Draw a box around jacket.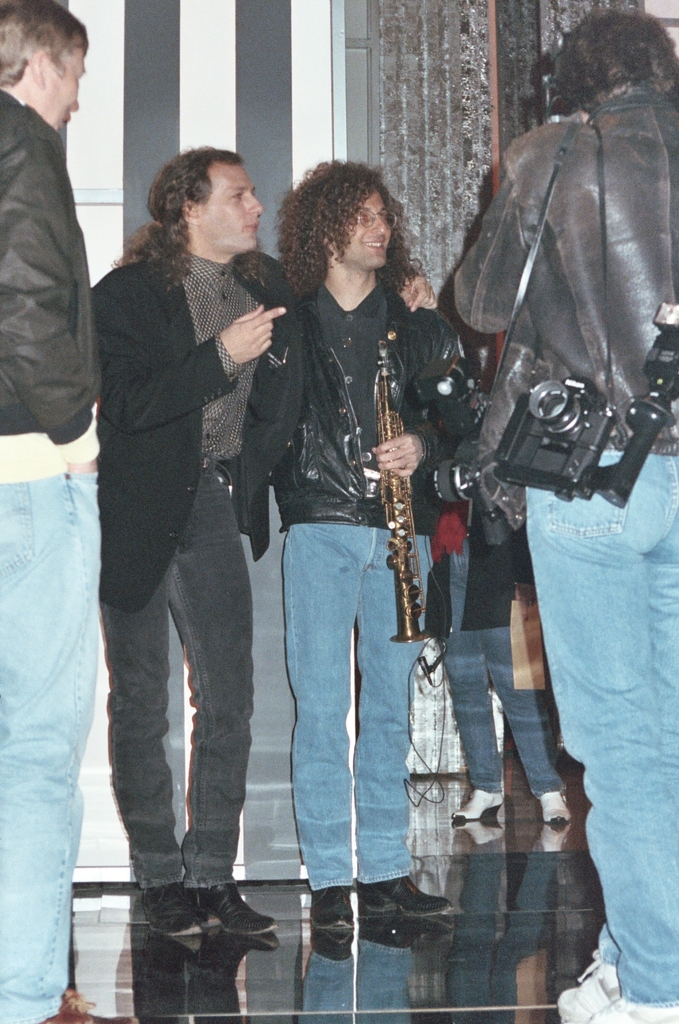
270 284 454 533.
